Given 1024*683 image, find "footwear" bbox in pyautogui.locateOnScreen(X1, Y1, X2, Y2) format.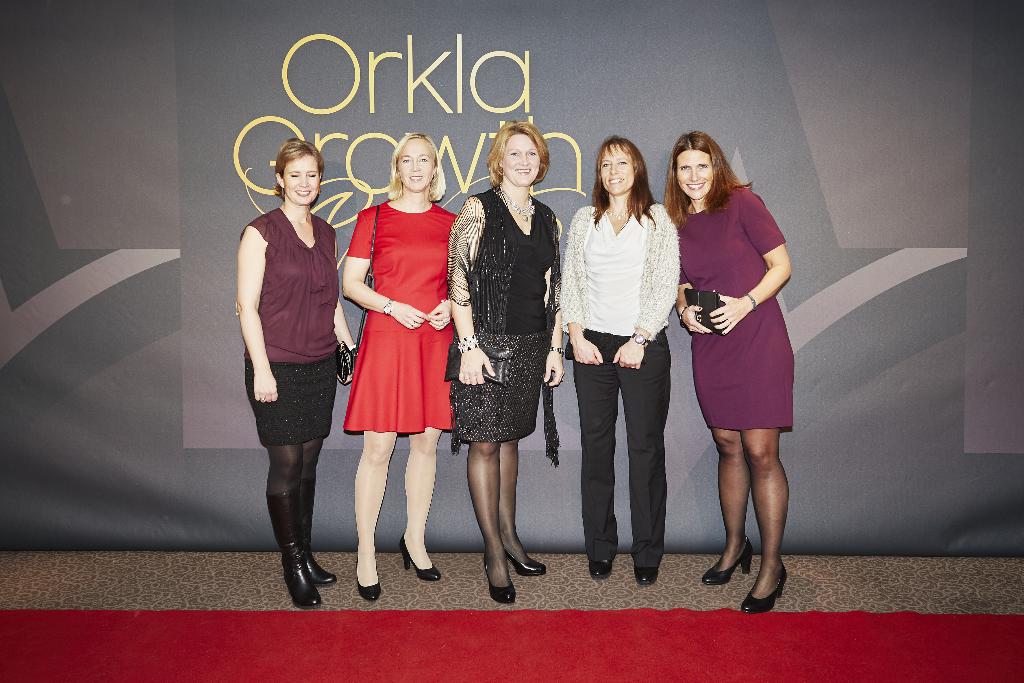
pyautogui.locateOnScreen(353, 550, 382, 600).
